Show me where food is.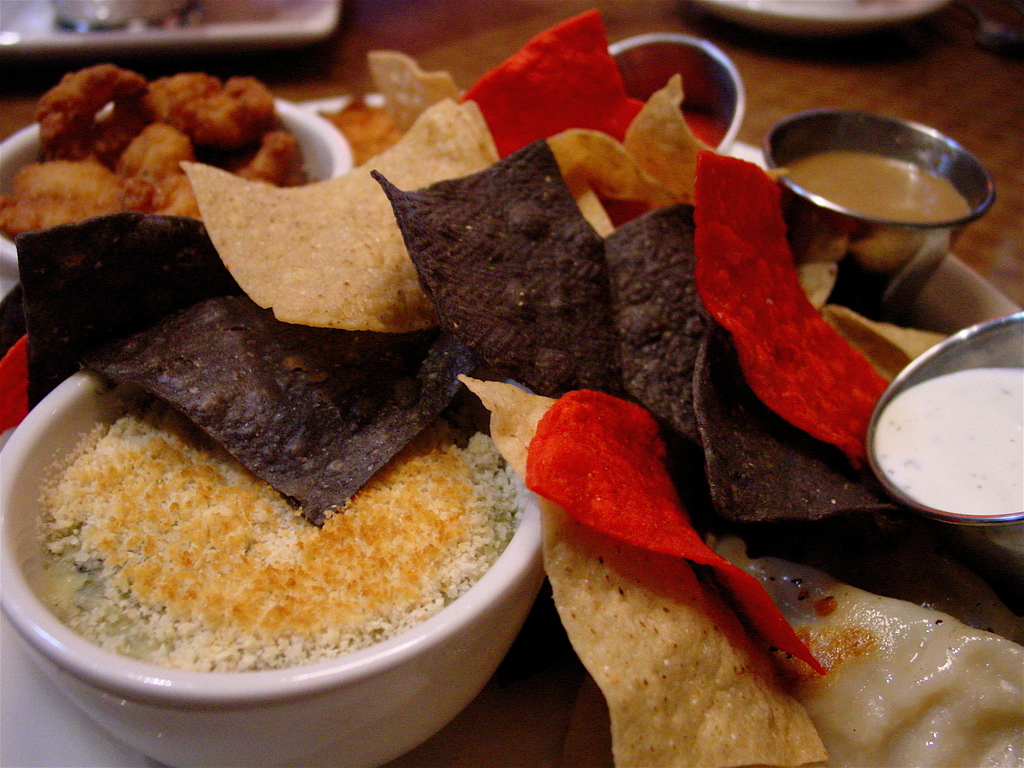
food is at select_region(13, 349, 543, 682).
